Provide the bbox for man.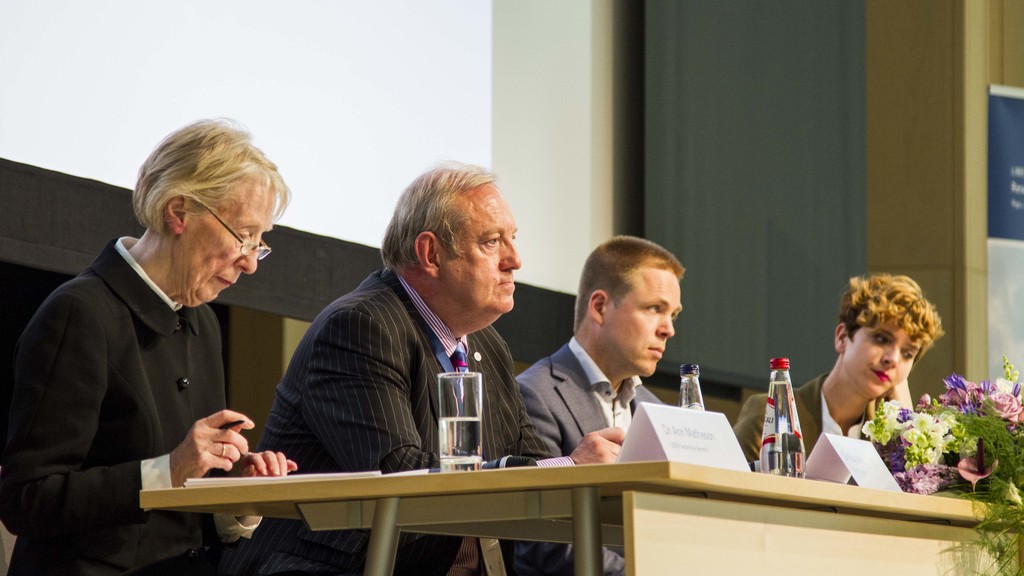
477 251 731 481.
